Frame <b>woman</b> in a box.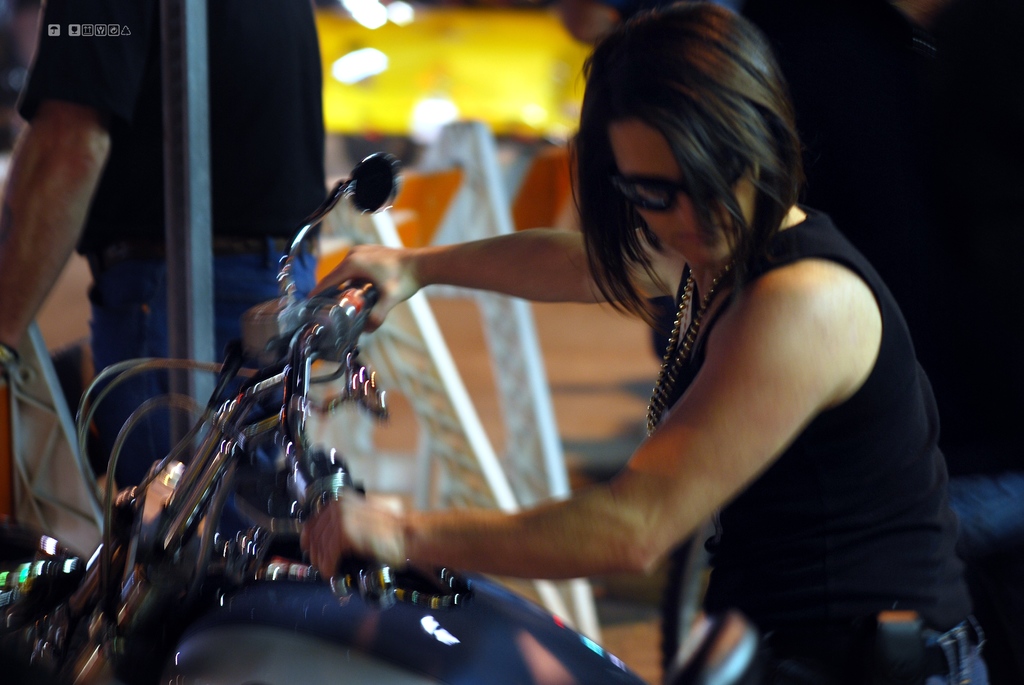
(298,0,991,684).
